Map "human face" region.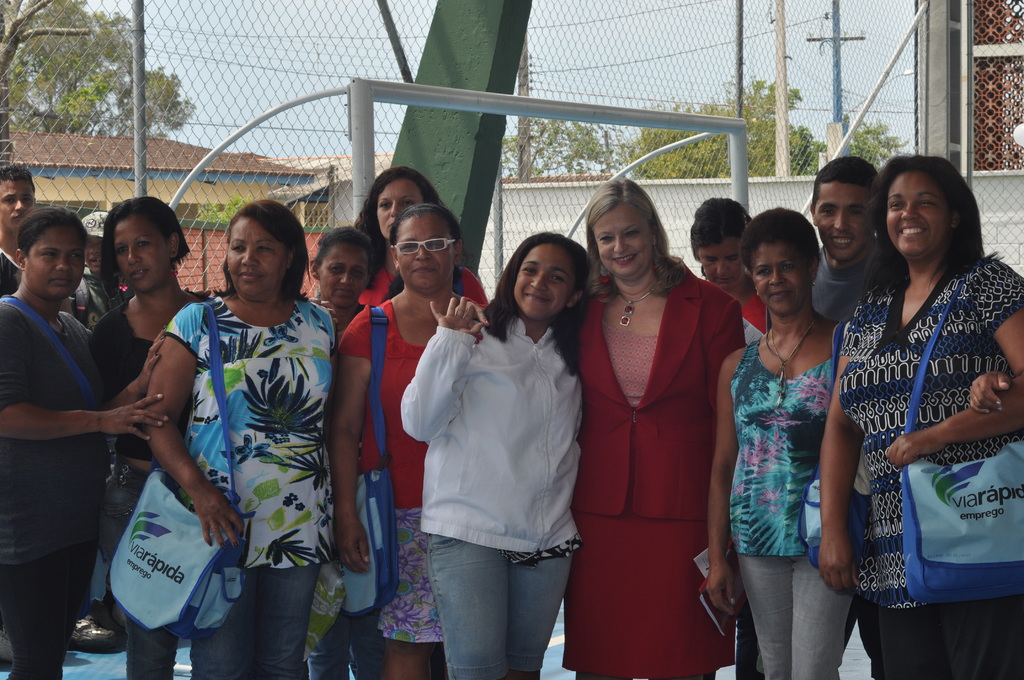
Mapped to bbox=(817, 182, 873, 264).
